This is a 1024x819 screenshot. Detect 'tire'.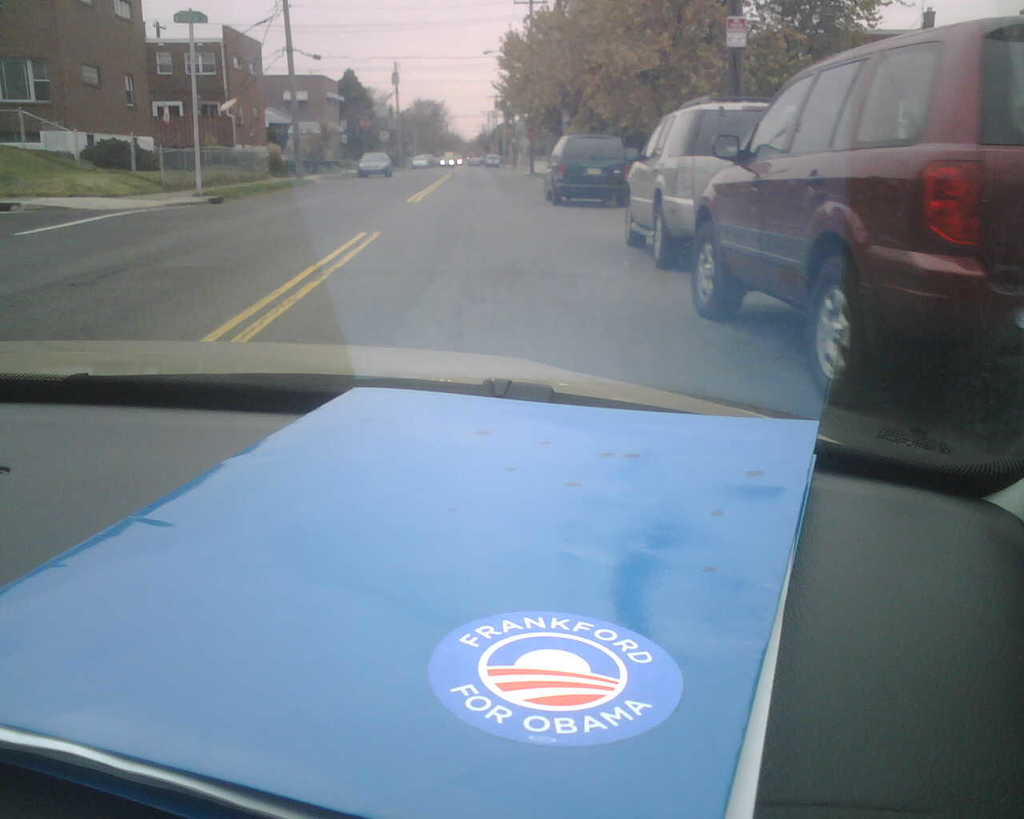
x1=817 y1=254 x2=890 y2=404.
